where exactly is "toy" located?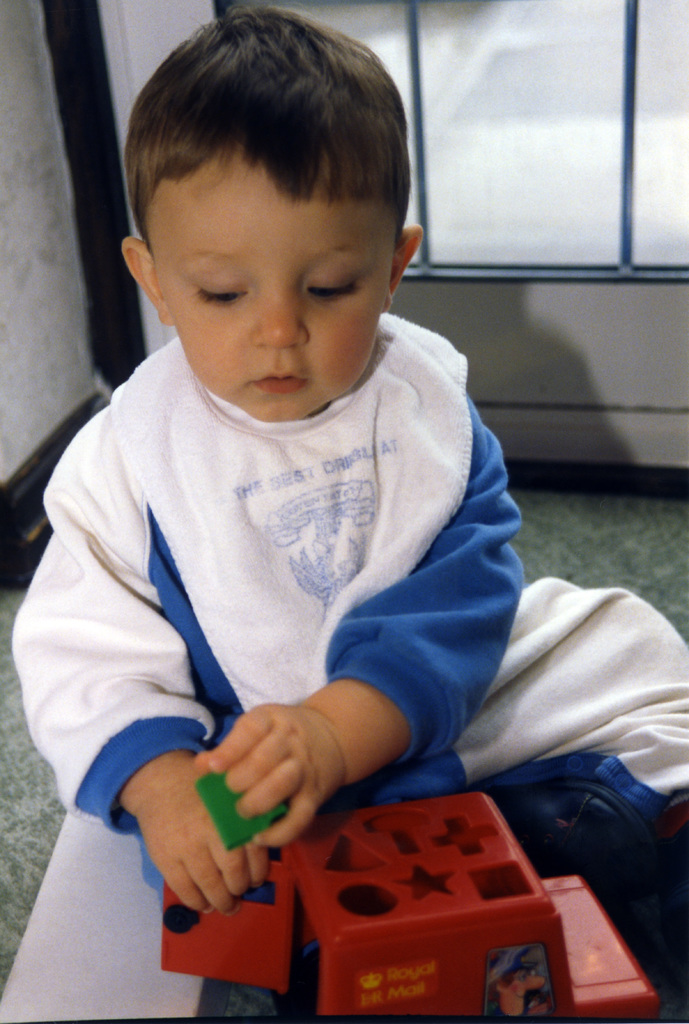
Its bounding box is select_region(194, 767, 289, 850).
